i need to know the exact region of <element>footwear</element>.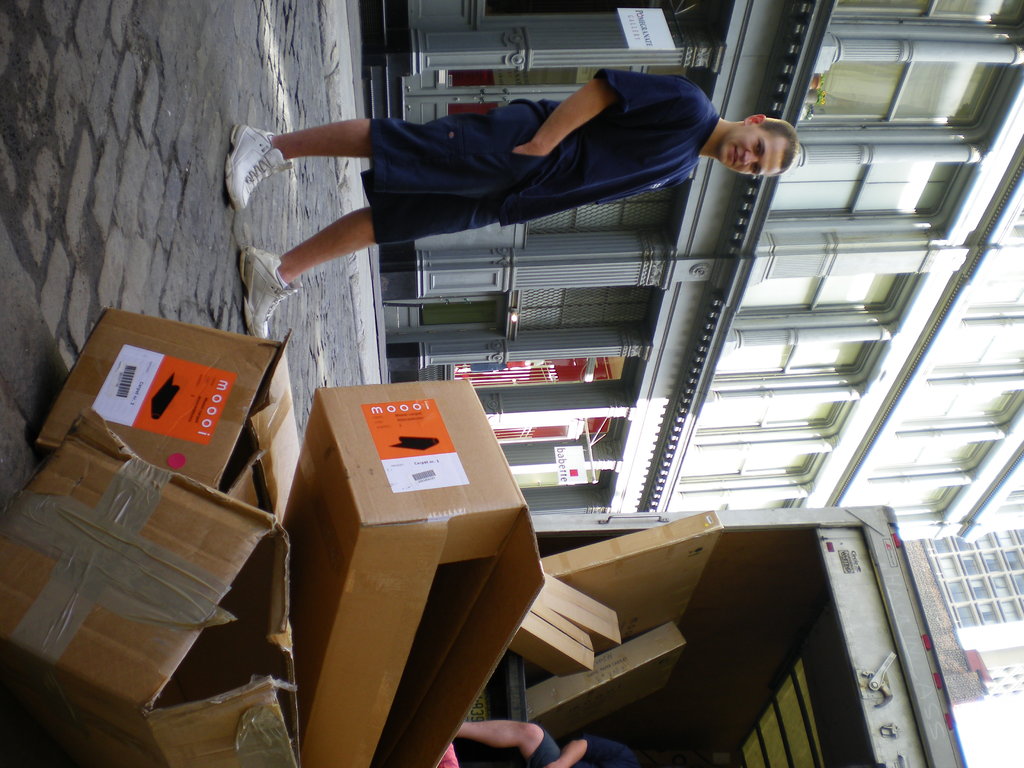
Region: Rect(218, 118, 298, 214).
